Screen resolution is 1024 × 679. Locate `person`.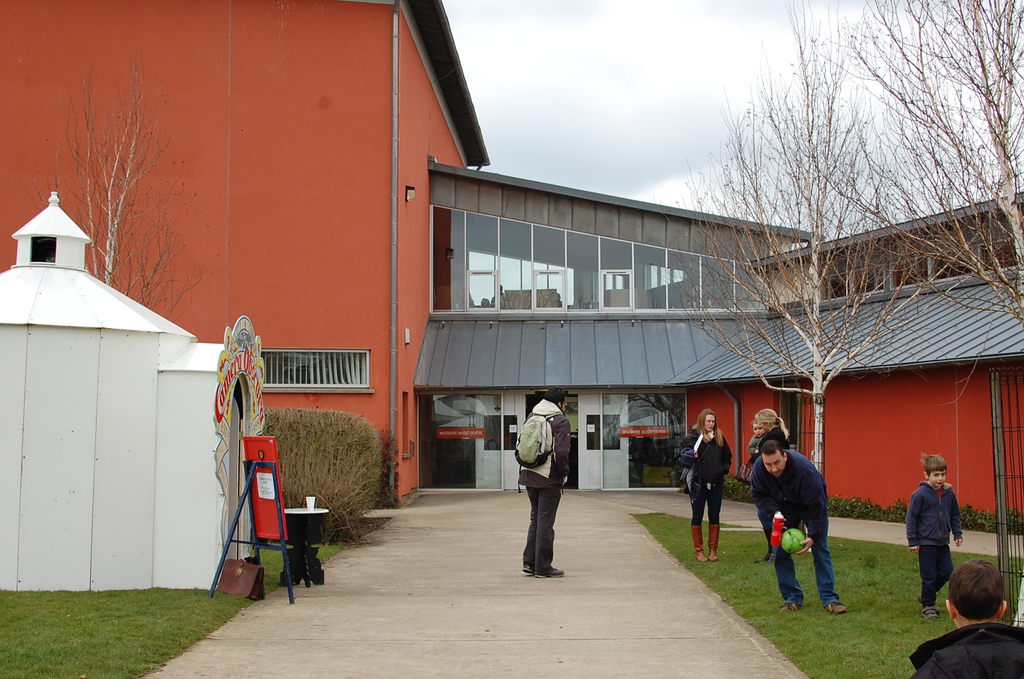
515:395:582:580.
